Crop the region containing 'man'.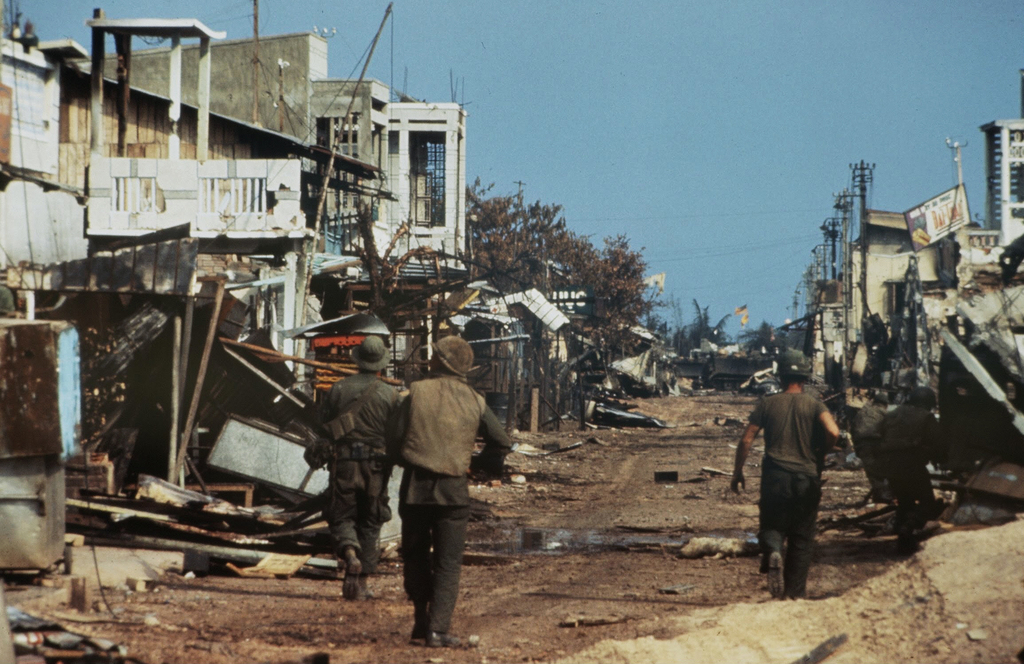
Crop region: [left=726, top=351, right=845, bottom=607].
